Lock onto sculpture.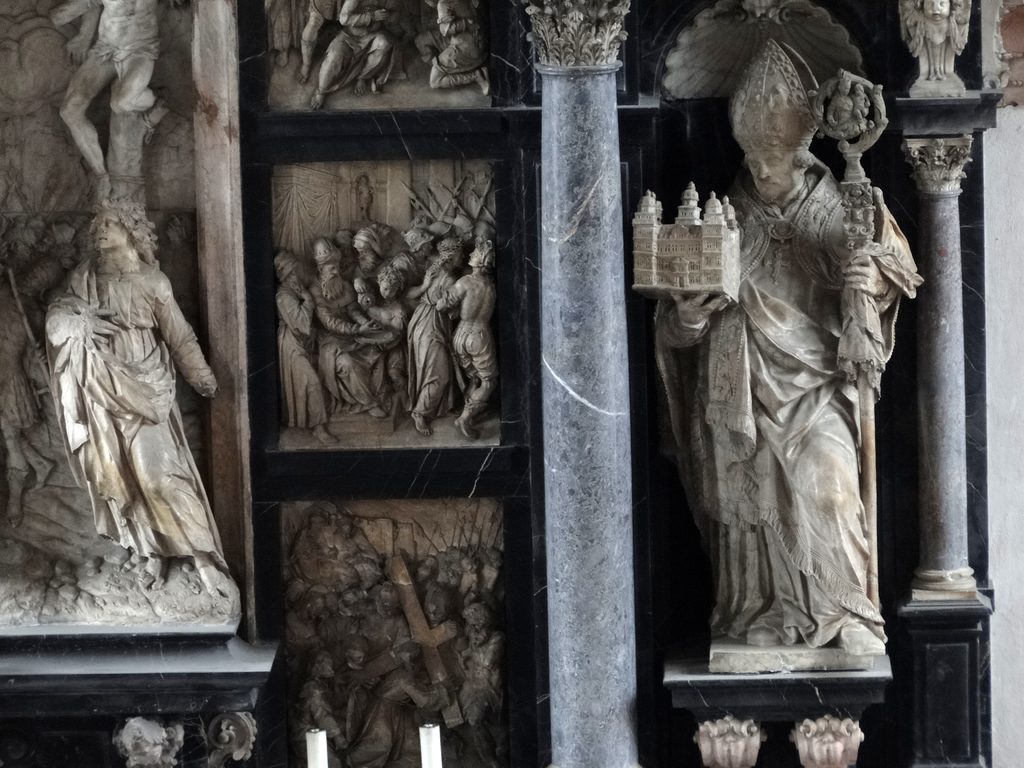
Locked: (308,1,398,109).
